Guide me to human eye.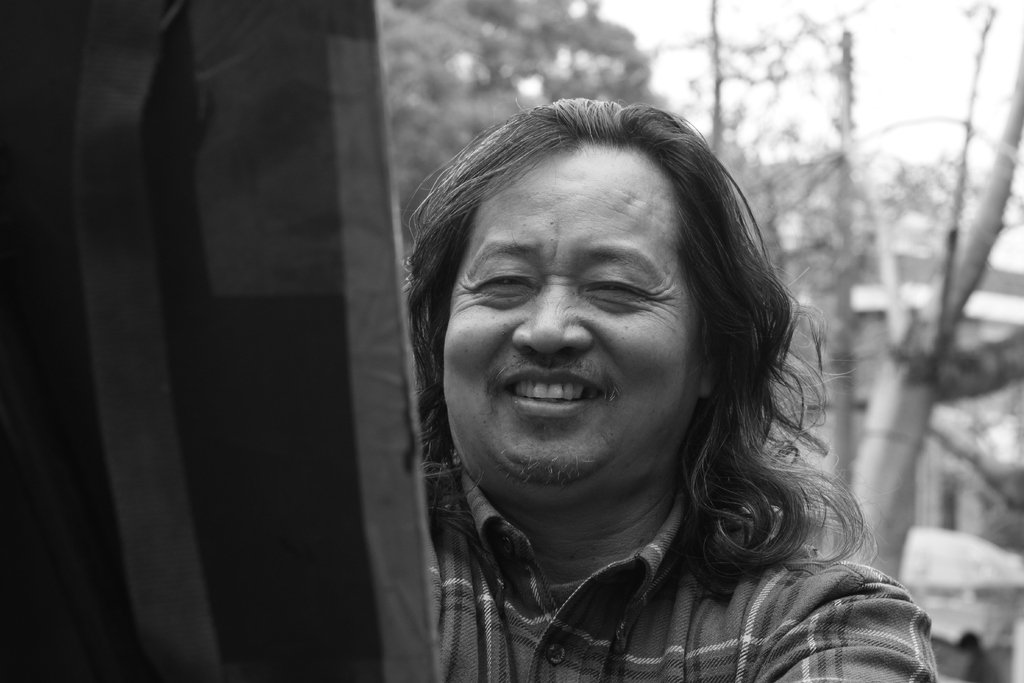
Guidance: BBox(577, 255, 657, 312).
